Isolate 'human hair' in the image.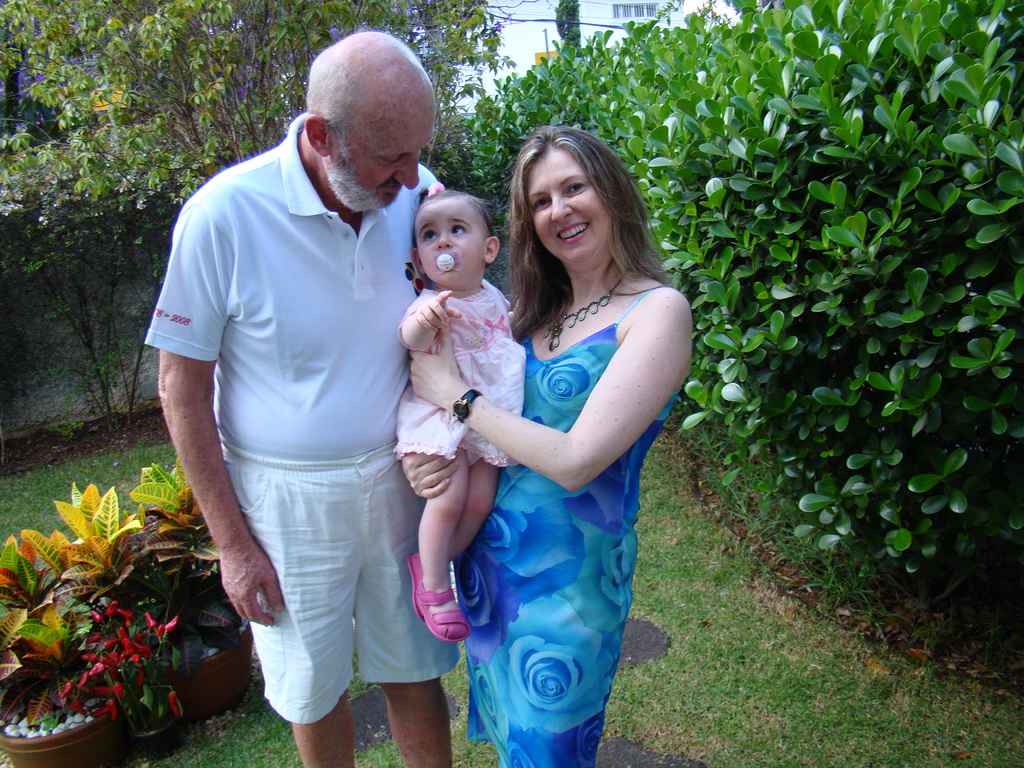
Isolated region: [x1=412, y1=189, x2=497, y2=248].
